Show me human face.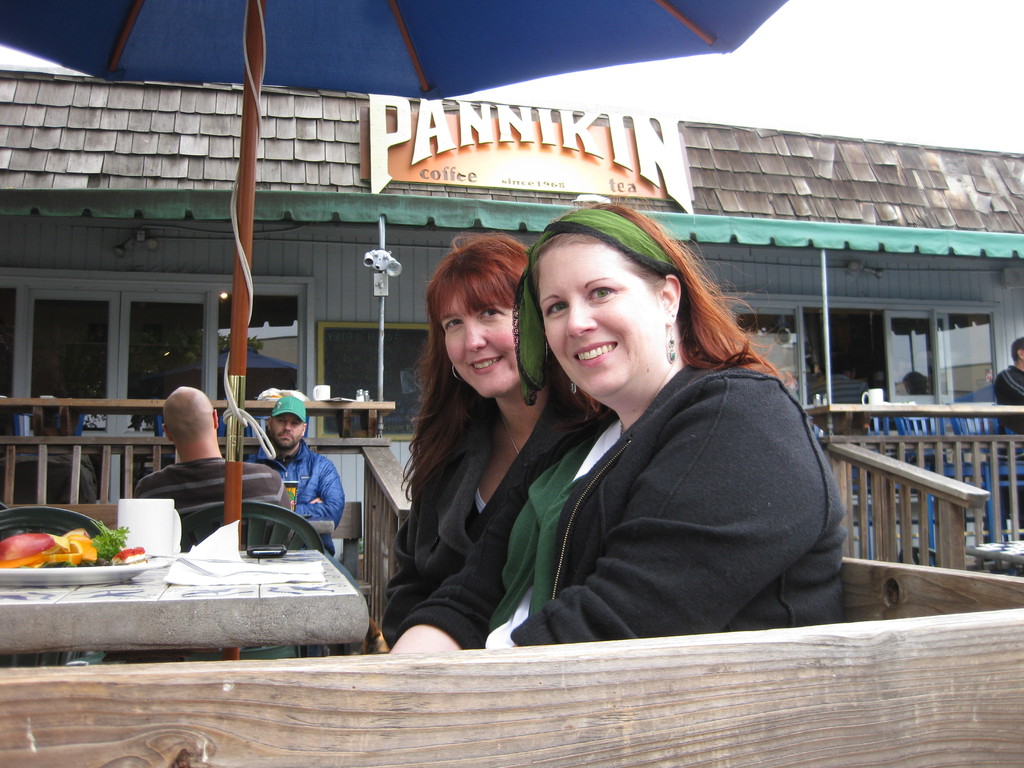
human face is here: <region>543, 238, 668, 412</region>.
